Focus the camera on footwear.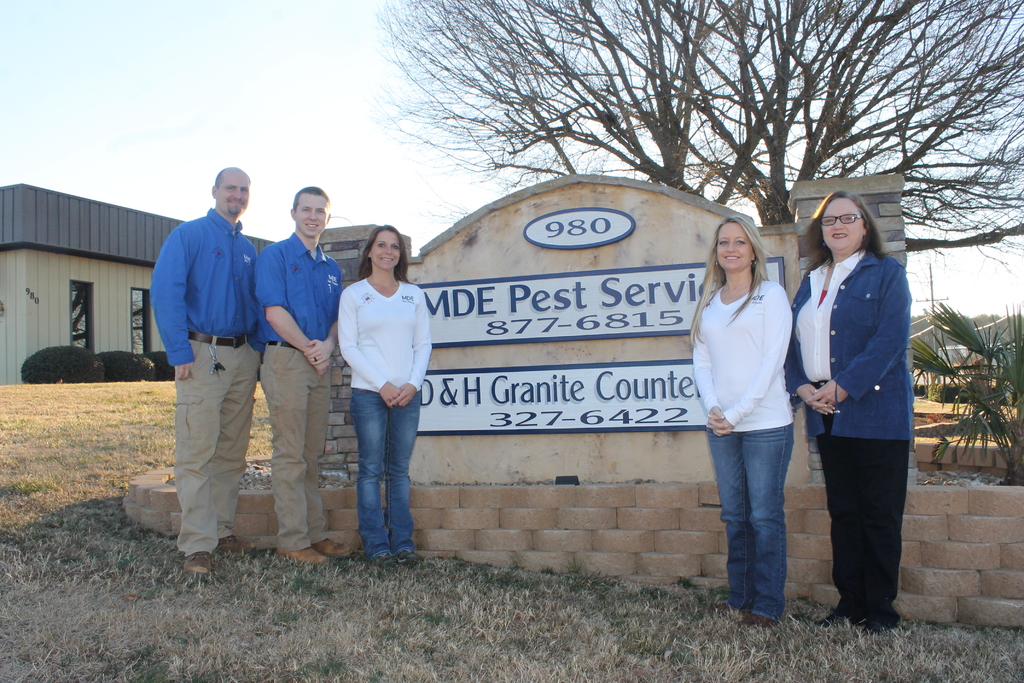
Focus region: [x1=400, y1=545, x2=420, y2=568].
